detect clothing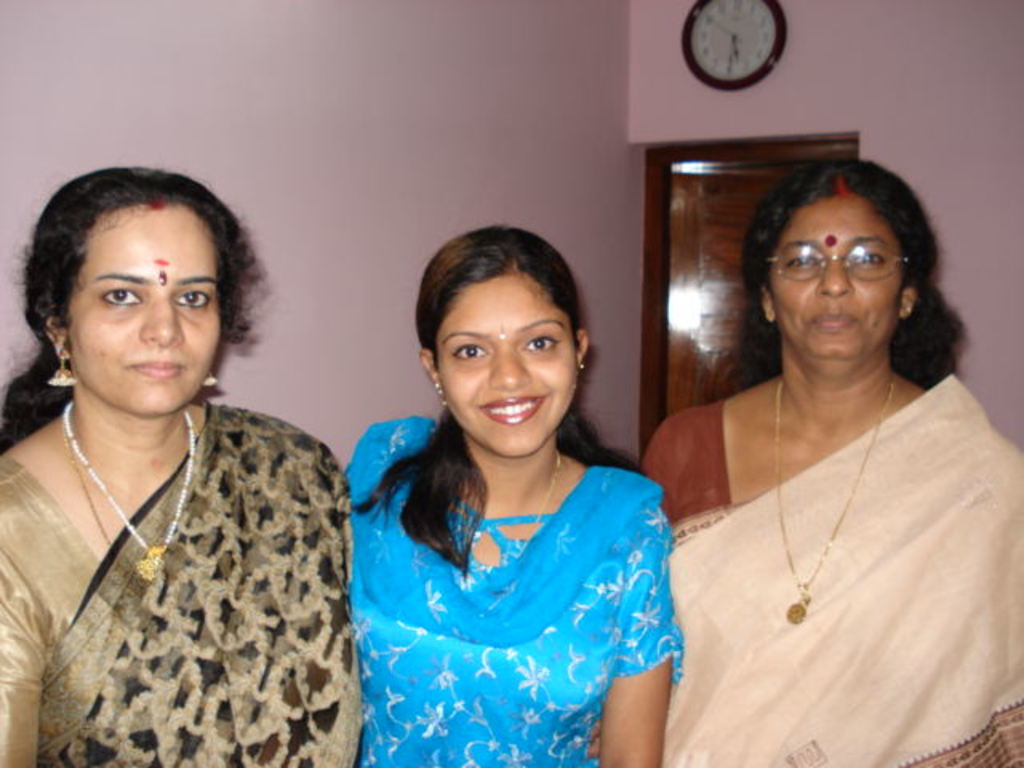
[x1=338, y1=408, x2=693, y2=742]
